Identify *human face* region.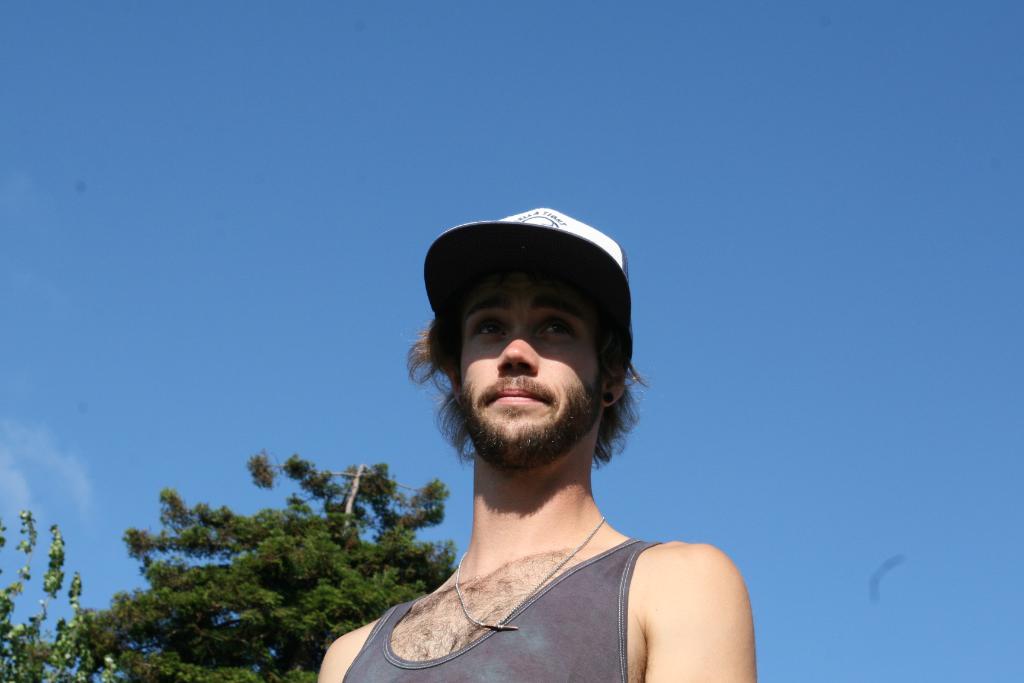
Region: 457 257 605 475.
